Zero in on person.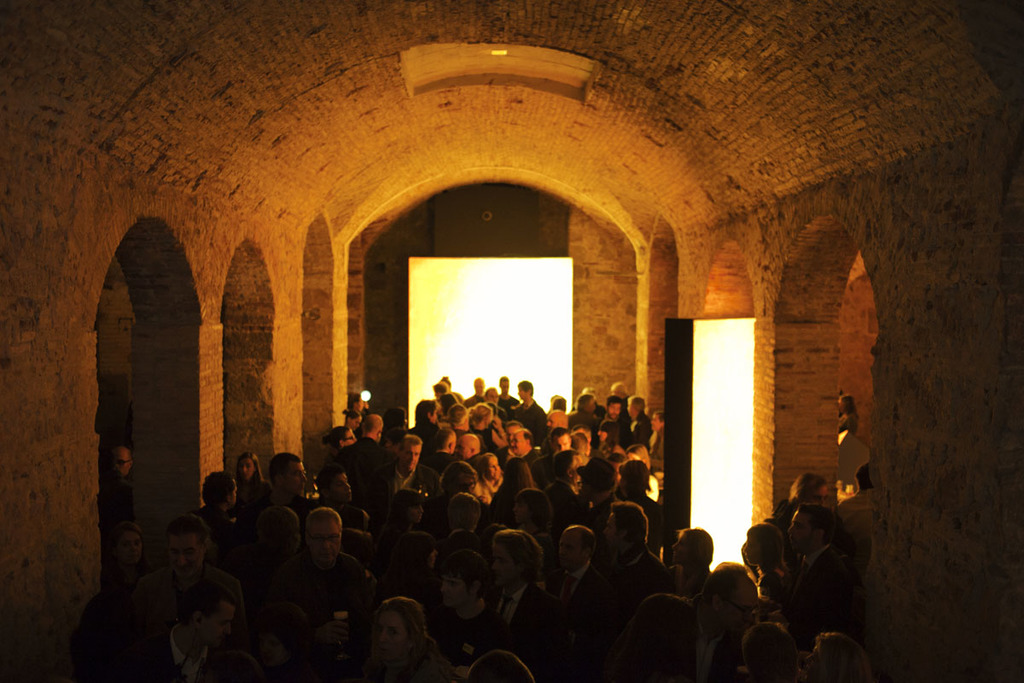
Zeroed in: pyautogui.locateOnScreen(369, 532, 466, 597).
